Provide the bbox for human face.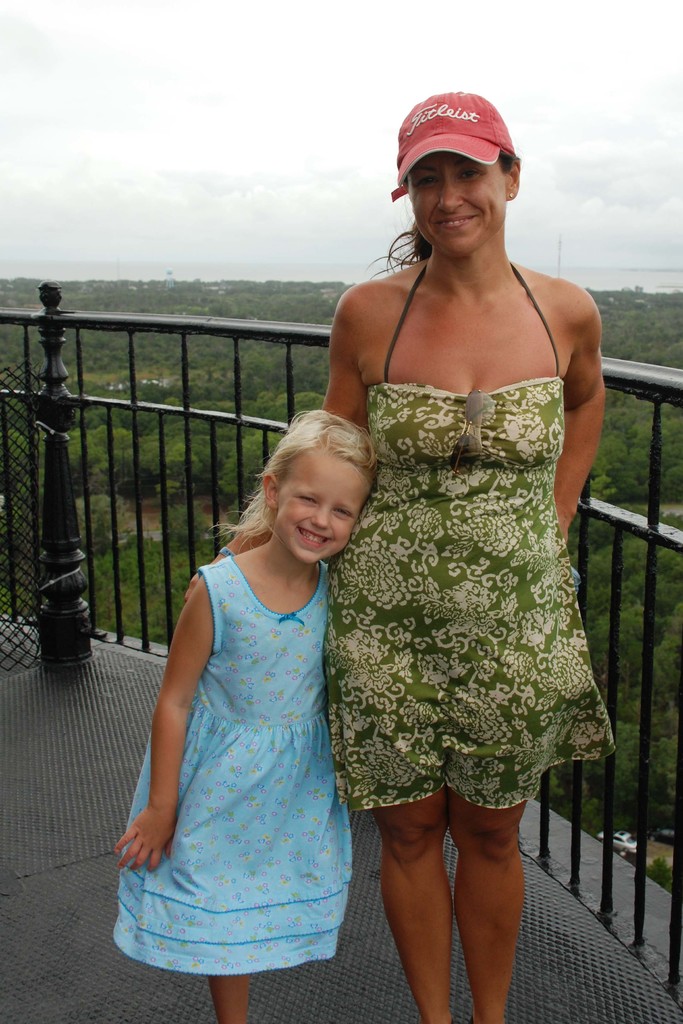
bbox=[268, 445, 375, 563].
